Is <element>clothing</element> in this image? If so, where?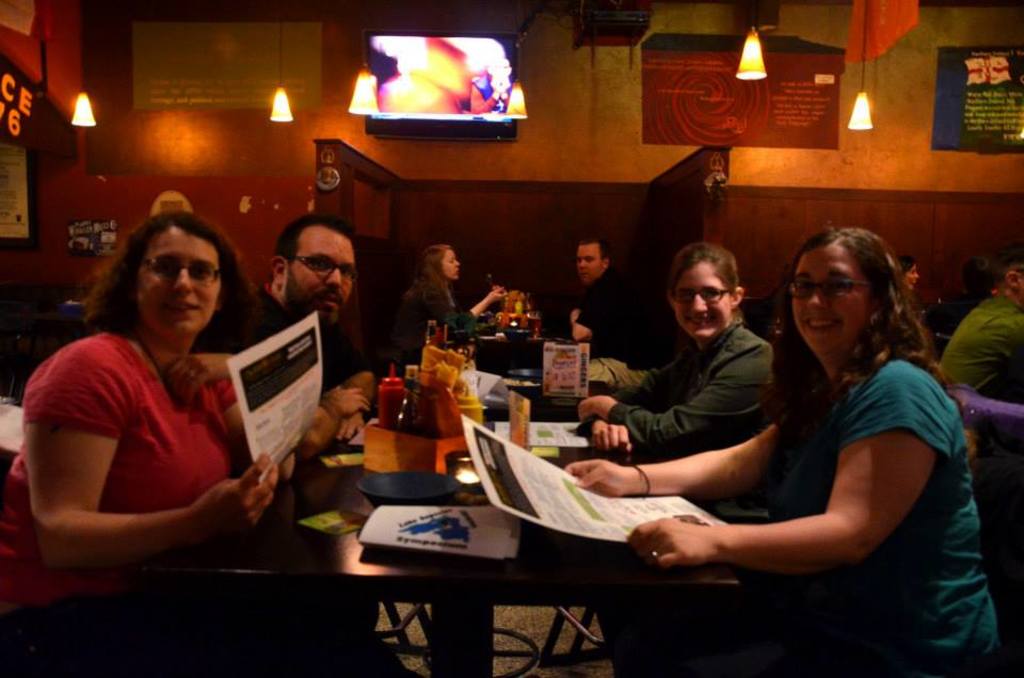
Yes, at 393,280,473,365.
